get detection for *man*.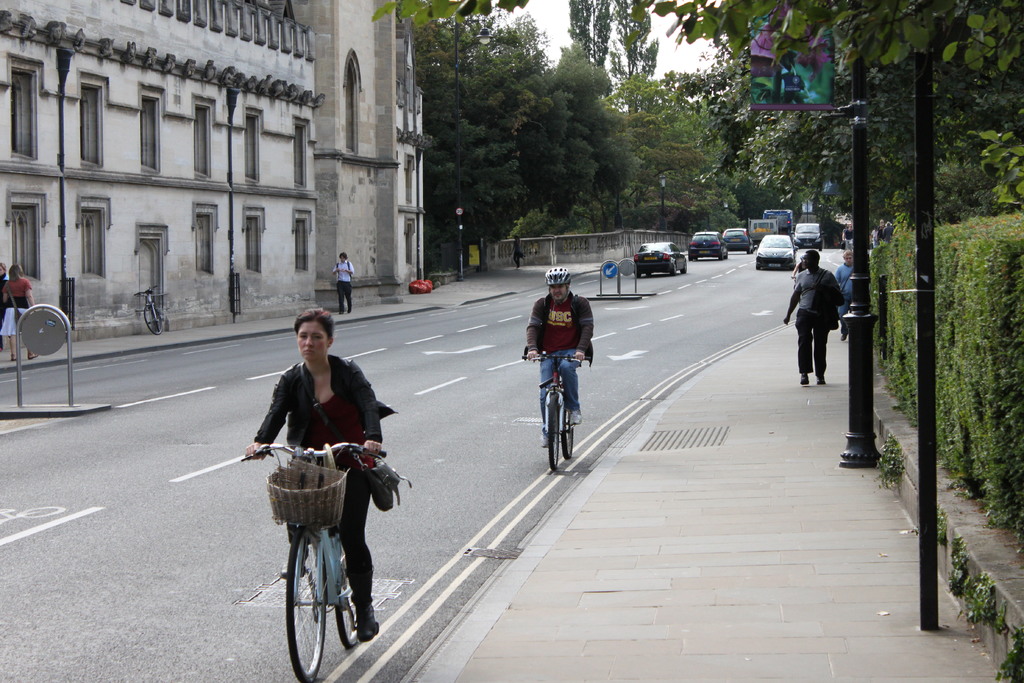
Detection: rect(330, 252, 356, 312).
